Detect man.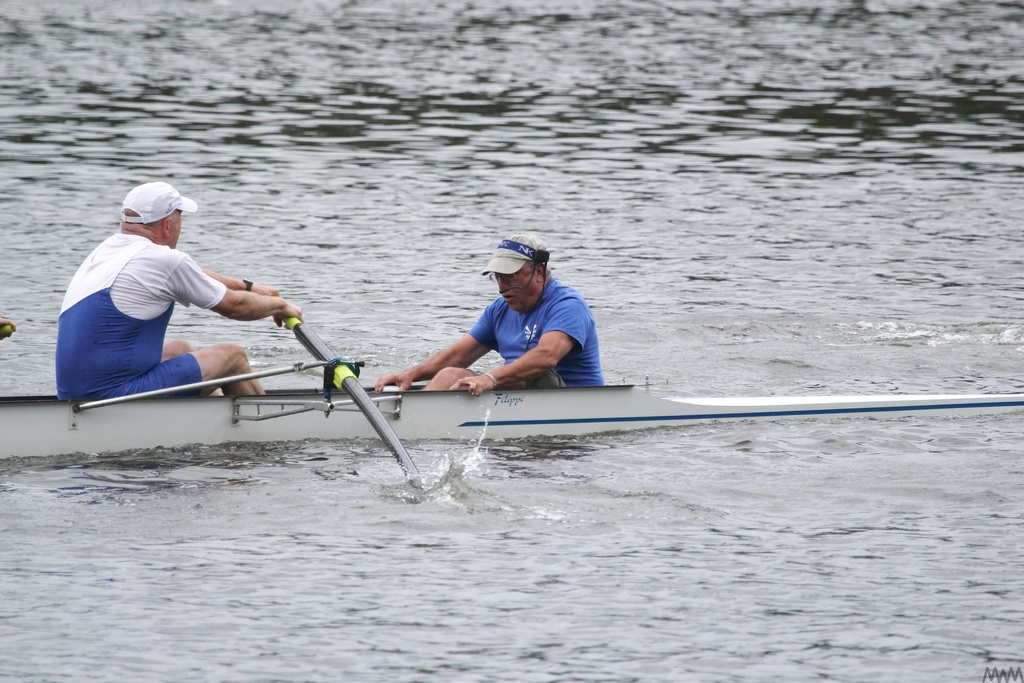
Detected at region(374, 230, 607, 396).
